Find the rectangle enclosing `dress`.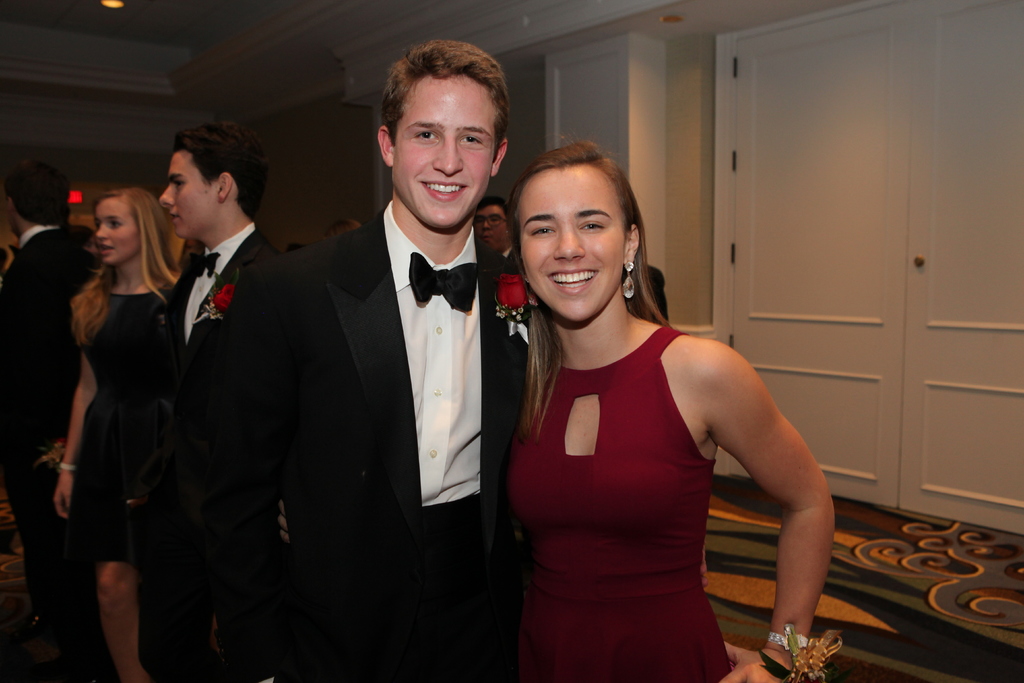
region(65, 269, 177, 563).
